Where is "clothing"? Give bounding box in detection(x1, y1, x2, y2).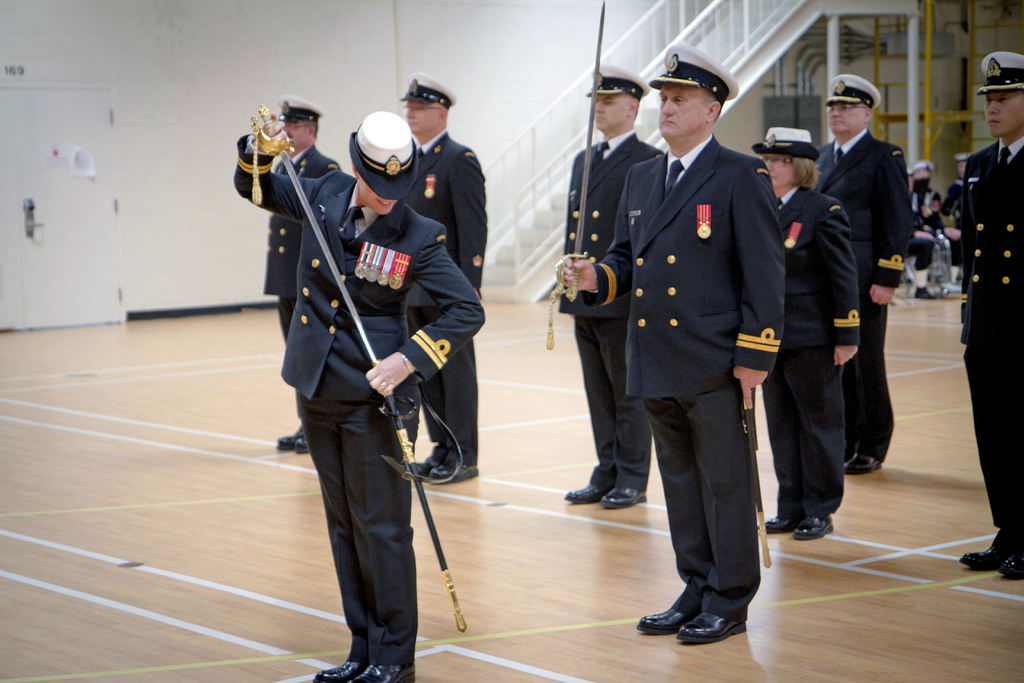
detection(266, 144, 344, 343).
